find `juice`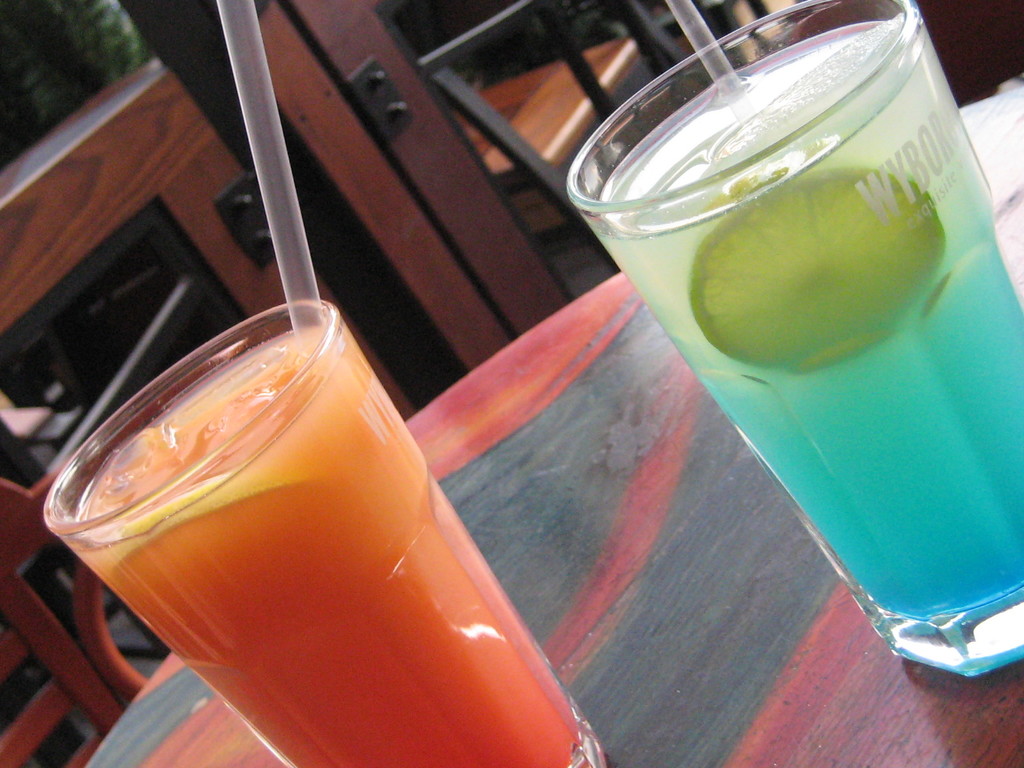
81/364/584/767
